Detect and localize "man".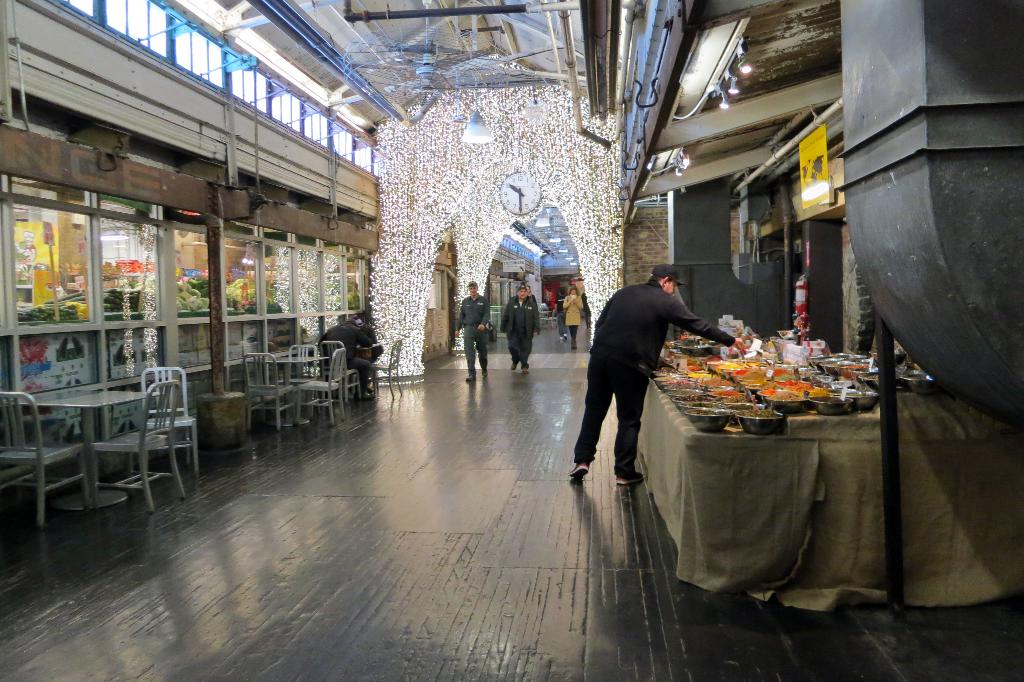
Localized at BBox(555, 282, 566, 338).
